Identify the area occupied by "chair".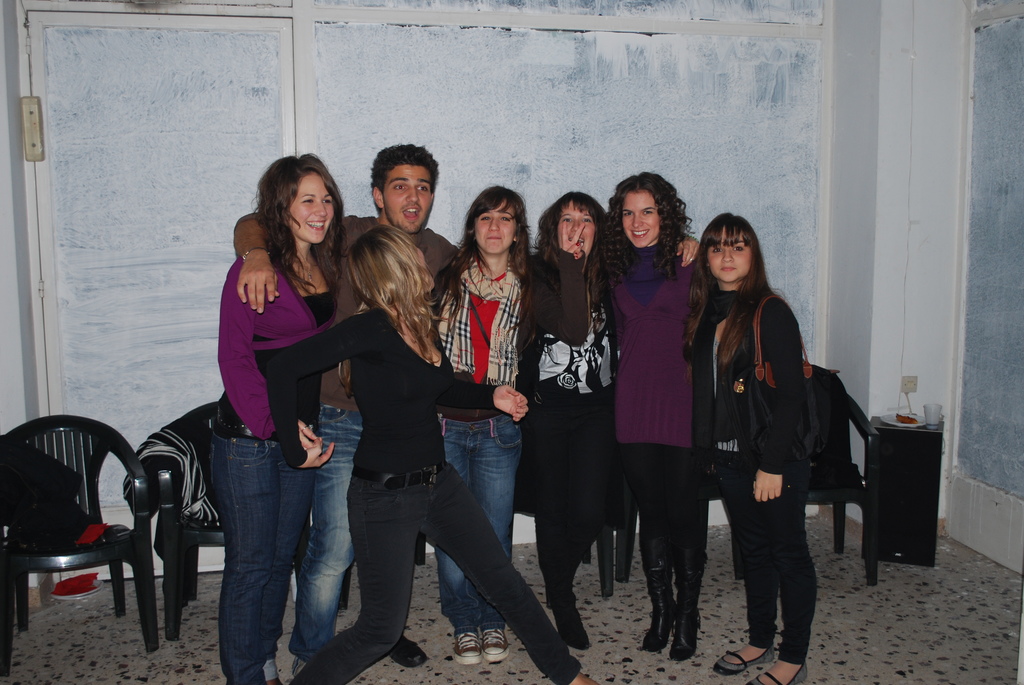
Area: <region>4, 423, 152, 645</region>.
